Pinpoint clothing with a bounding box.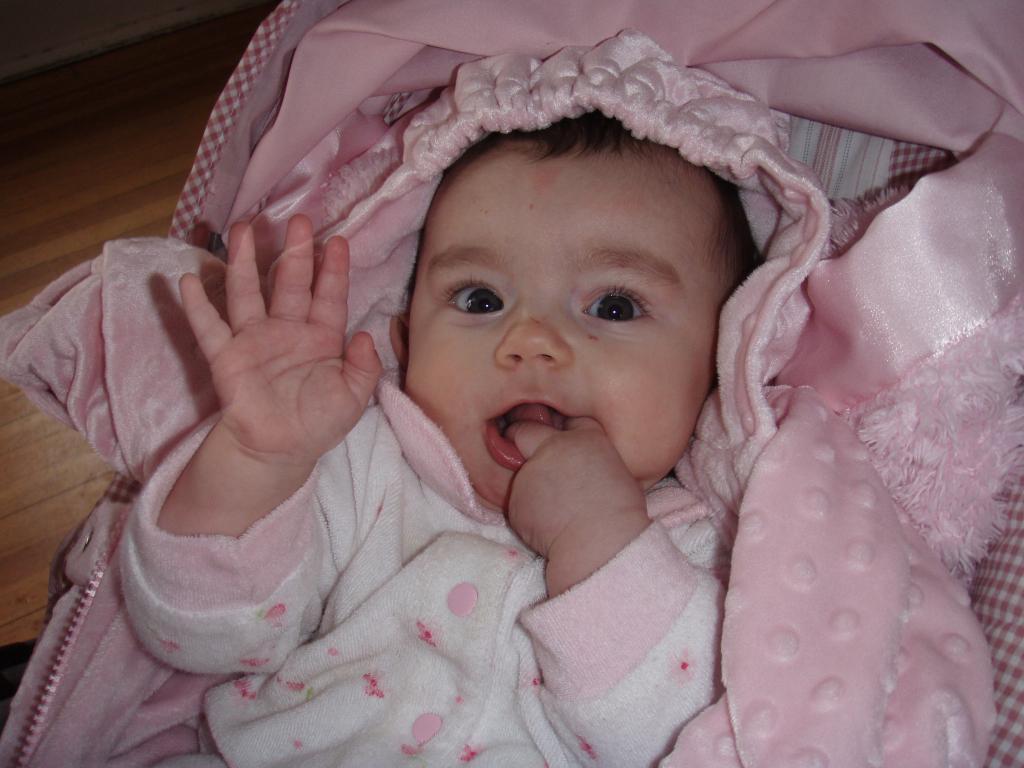
[x1=13, y1=0, x2=1023, y2=765].
